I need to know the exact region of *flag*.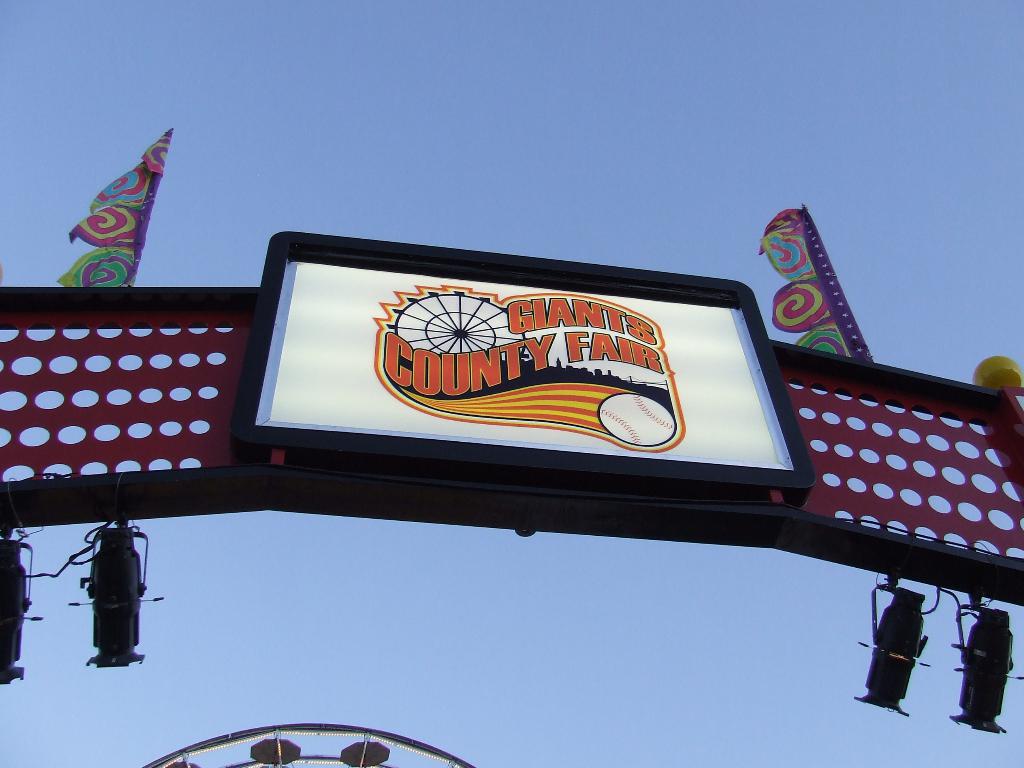
Region: left=770, top=282, right=829, bottom=330.
